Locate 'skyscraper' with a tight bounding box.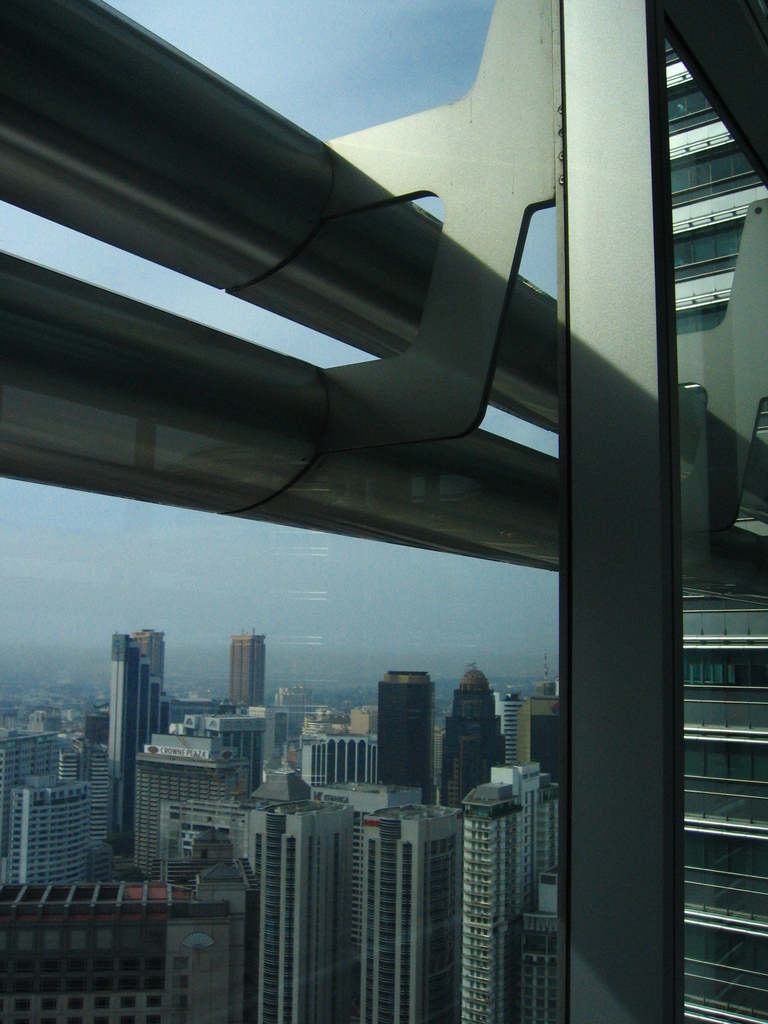
left=225, top=631, right=265, bottom=705.
